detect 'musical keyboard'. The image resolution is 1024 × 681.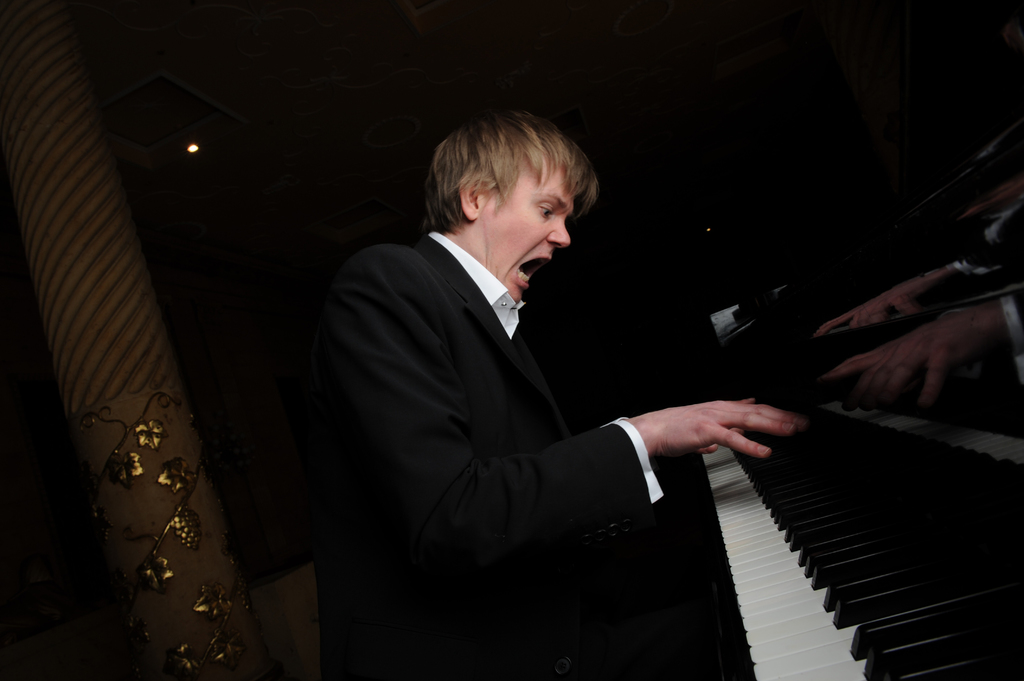
l=695, t=402, r=1023, b=680.
